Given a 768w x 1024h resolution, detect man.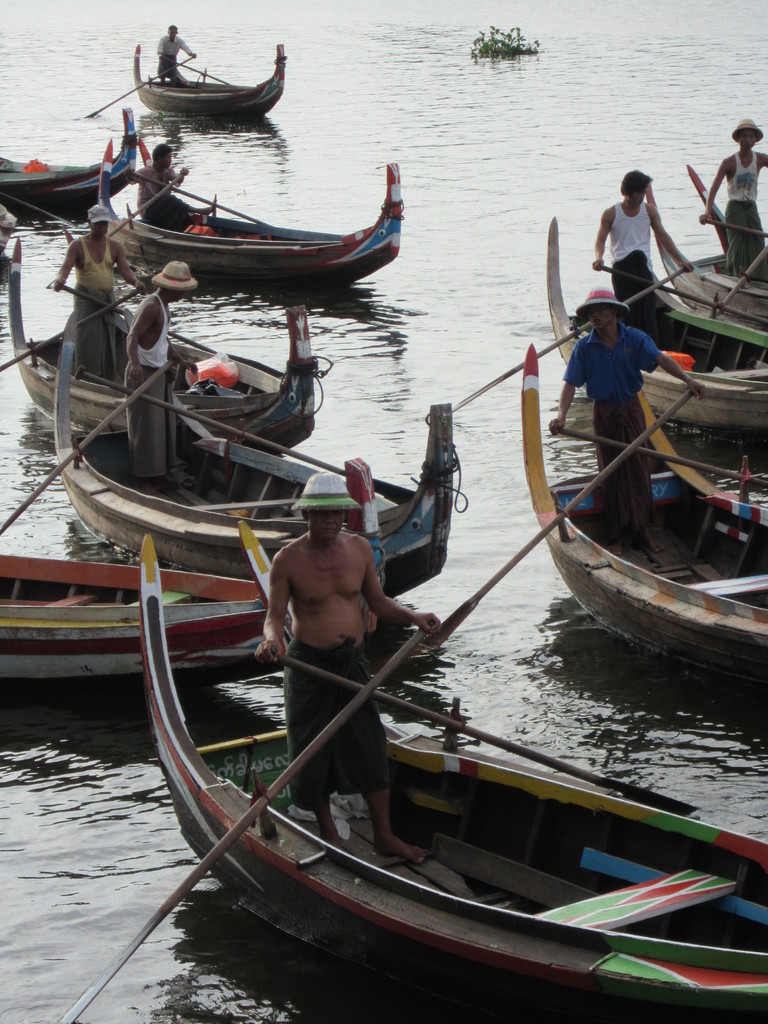
(x1=54, y1=204, x2=147, y2=381).
